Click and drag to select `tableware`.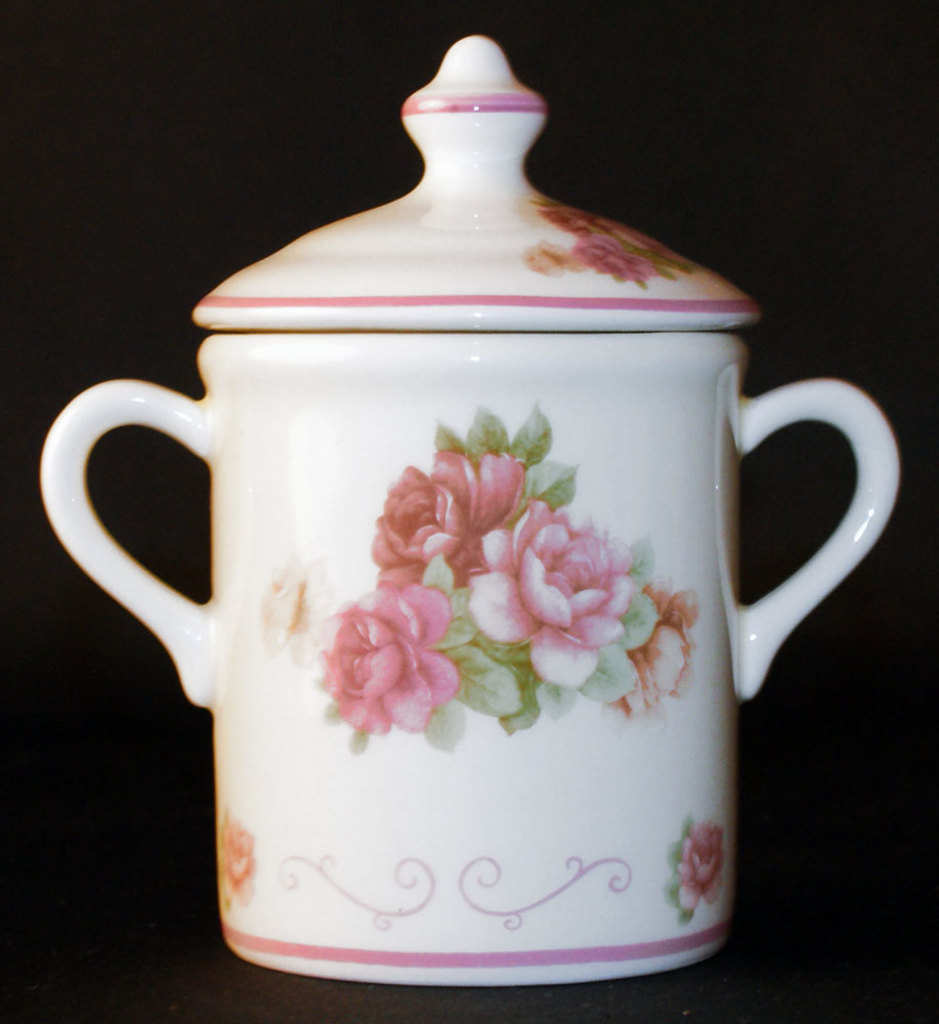
Selection: [left=30, top=29, right=896, bottom=993].
